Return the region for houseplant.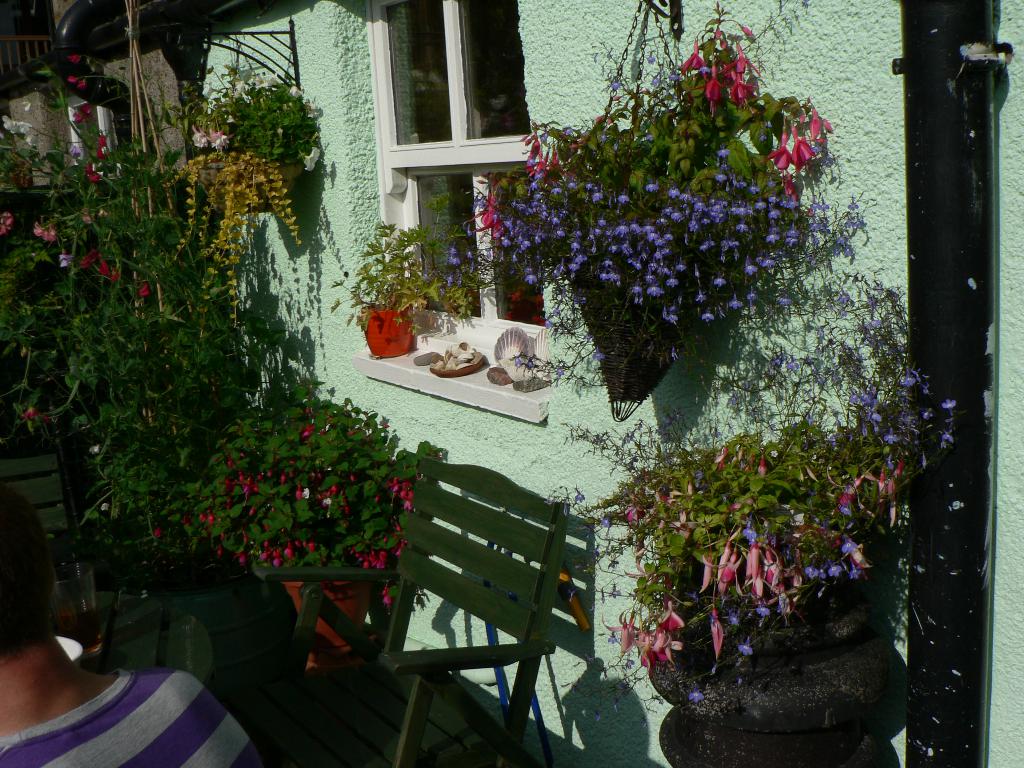
l=329, t=217, r=444, b=358.
